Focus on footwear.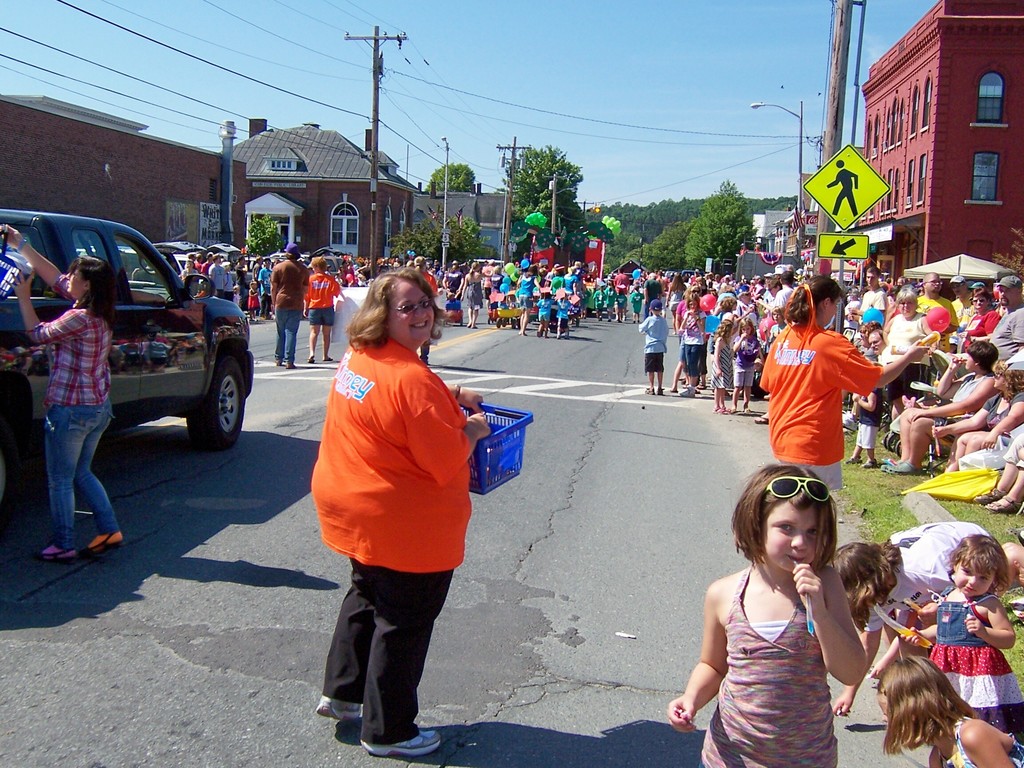
Focused at (323, 353, 335, 361).
